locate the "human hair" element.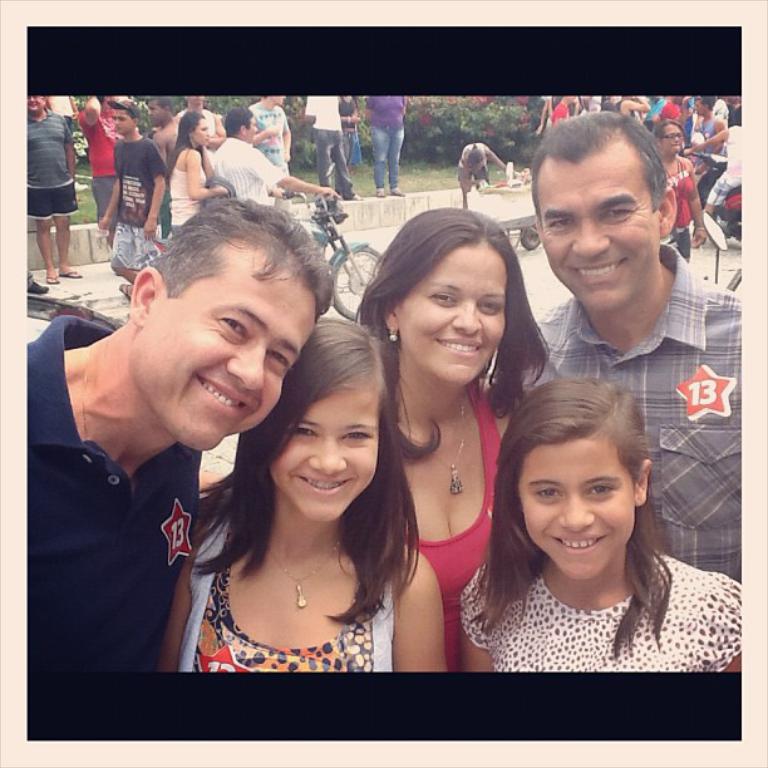
Element bbox: [x1=125, y1=110, x2=138, y2=127].
